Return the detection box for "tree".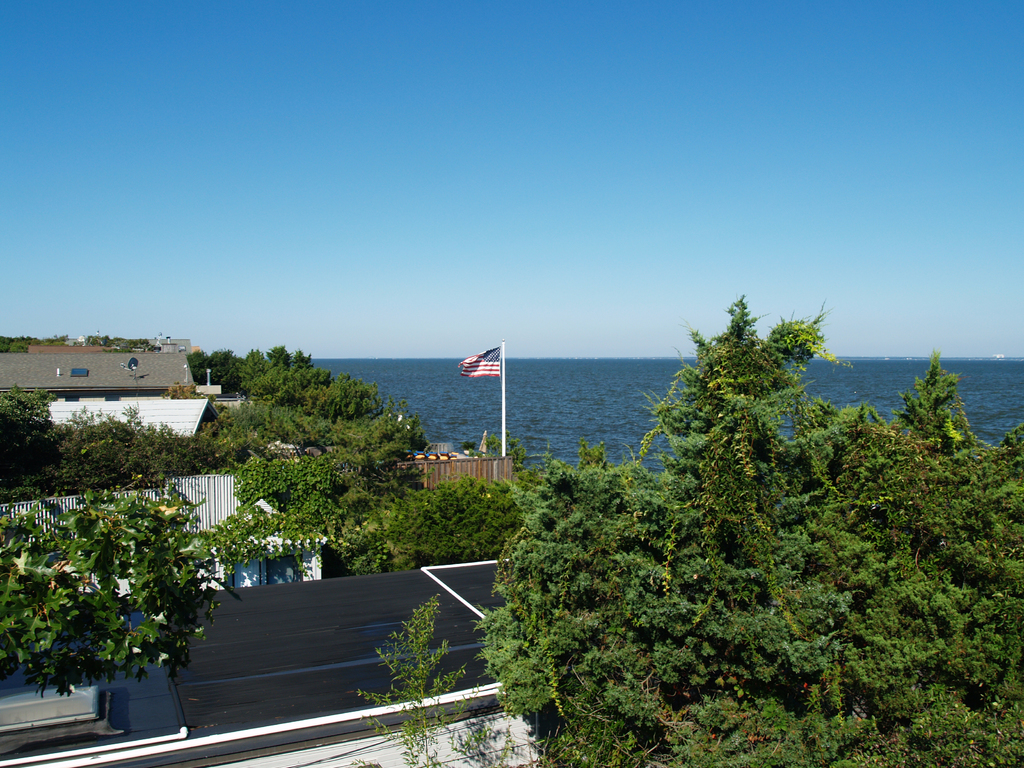
<region>0, 487, 223, 699</region>.
